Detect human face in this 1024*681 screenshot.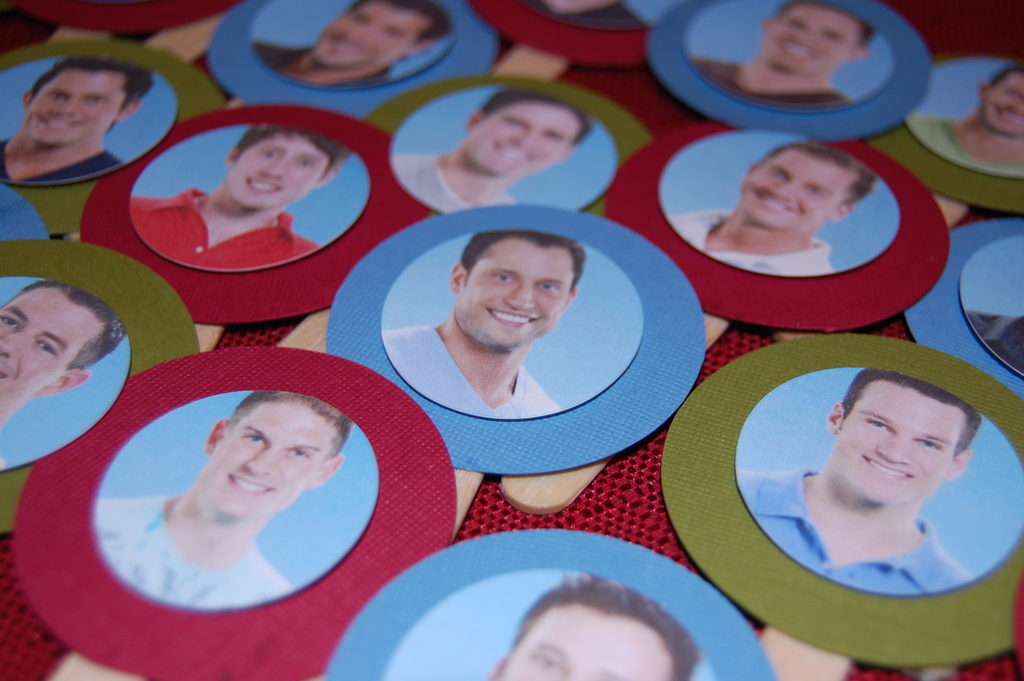
Detection: x1=772 y1=8 x2=852 y2=66.
